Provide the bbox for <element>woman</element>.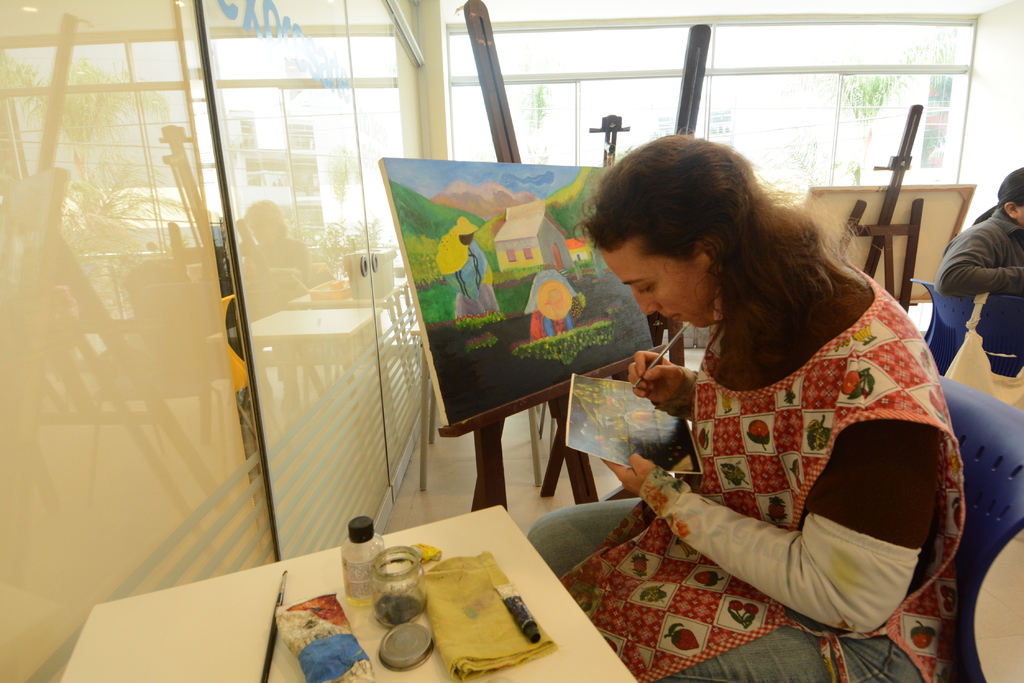
pyautogui.locateOnScreen(920, 161, 1023, 390).
